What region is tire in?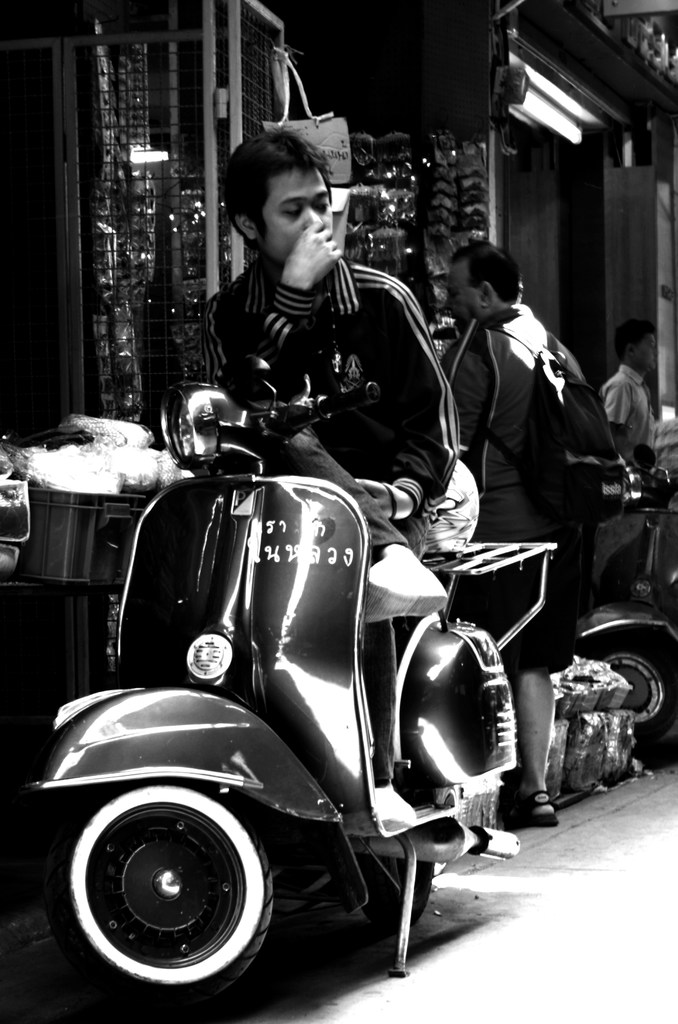
detection(58, 759, 265, 991).
